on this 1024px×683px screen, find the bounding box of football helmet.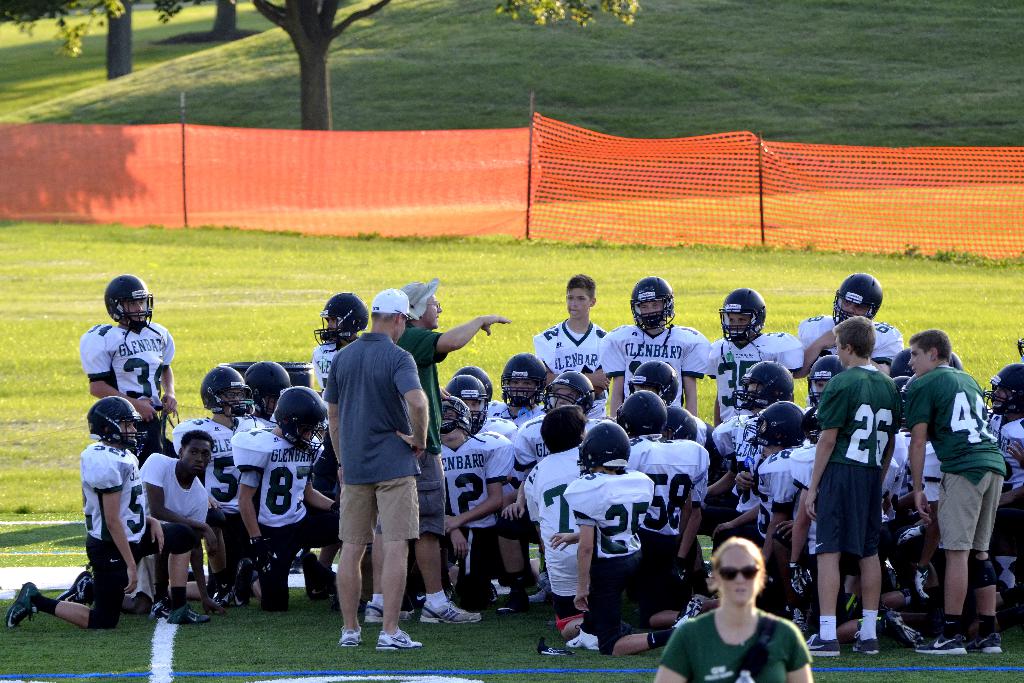
Bounding box: 620, 390, 668, 440.
